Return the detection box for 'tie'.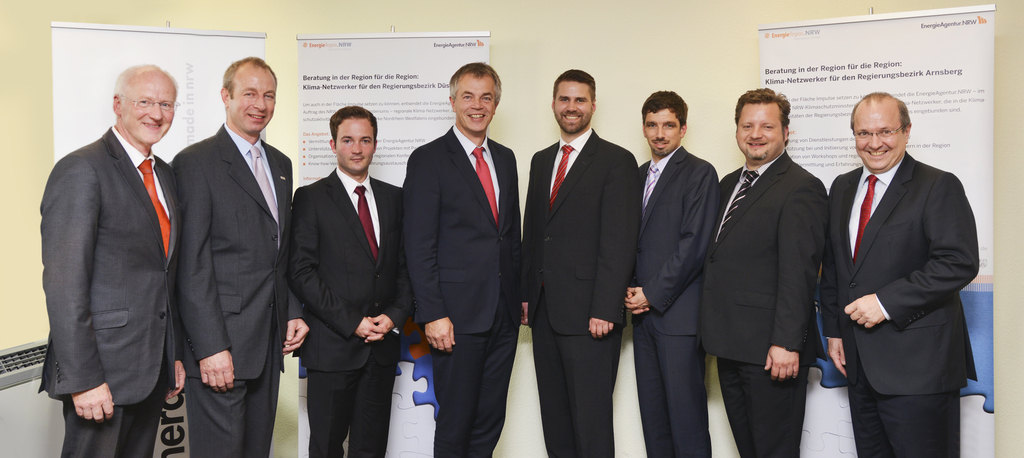
pyautogui.locateOnScreen(638, 166, 658, 208).
